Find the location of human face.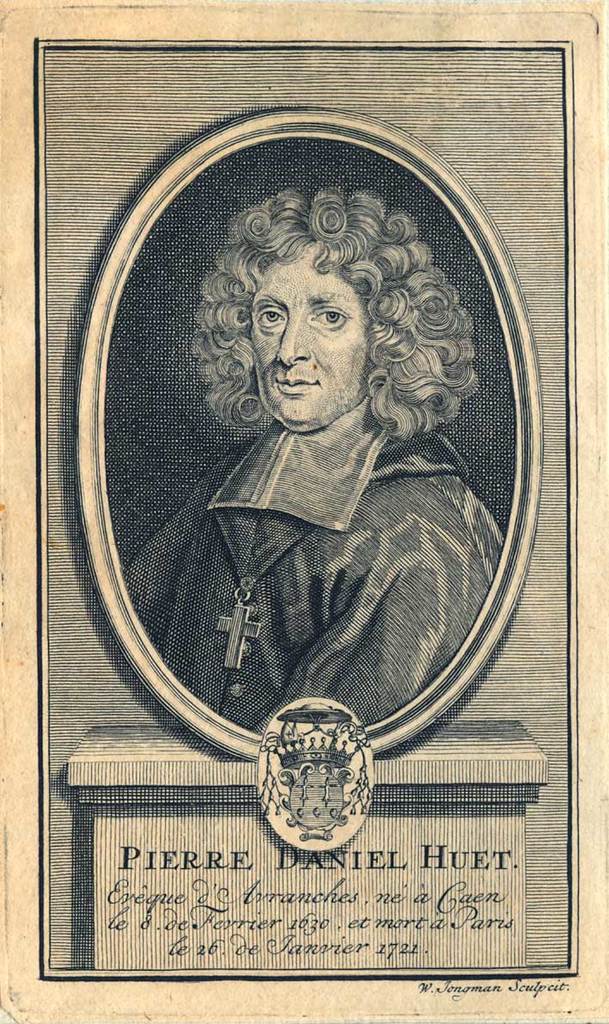
Location: 247:250:376:431.
